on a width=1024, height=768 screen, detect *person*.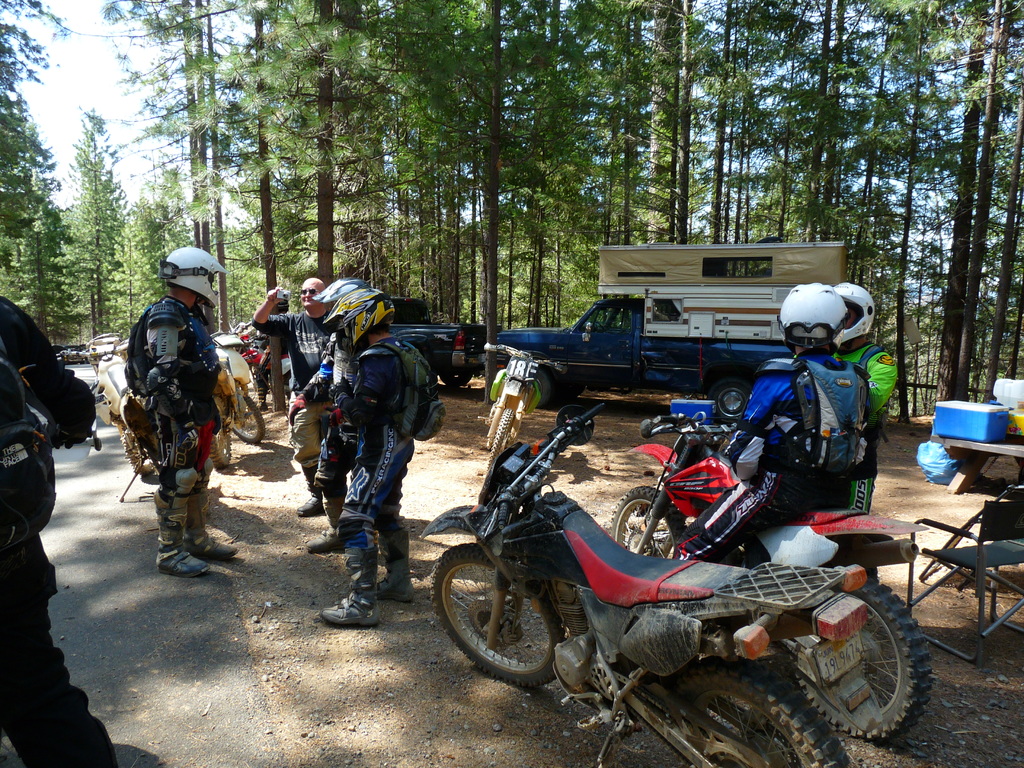
bbox=(310, 285, 444, 632).
